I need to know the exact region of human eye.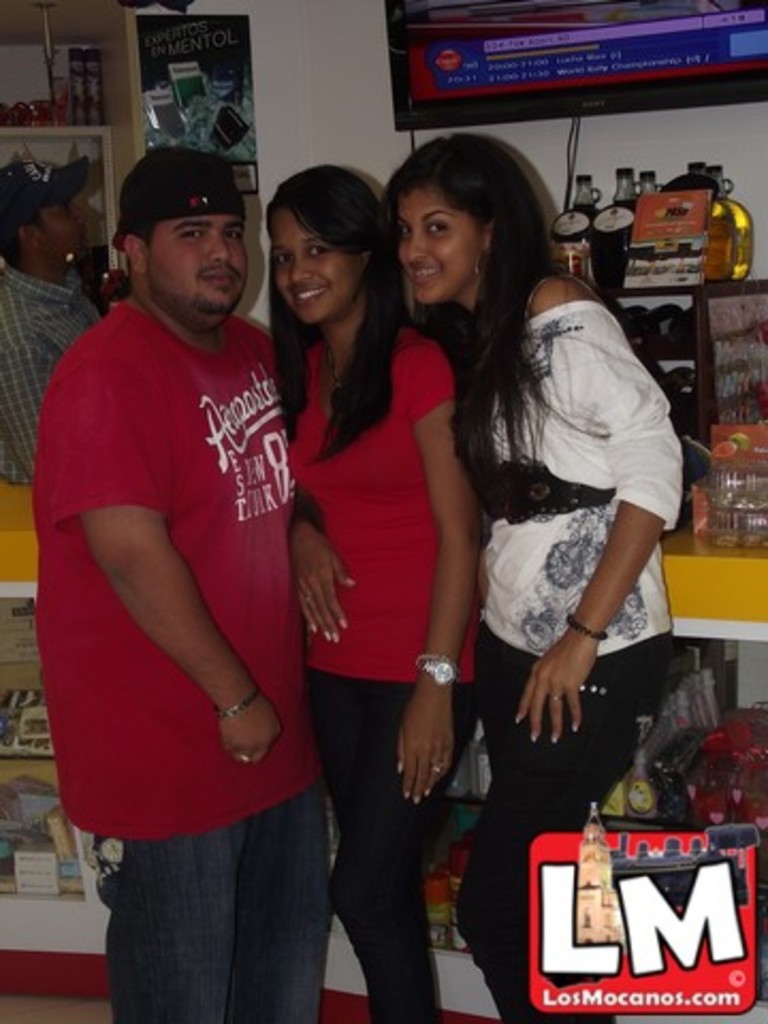
Region: (left=303, top=245, right=333, bottom=262).
